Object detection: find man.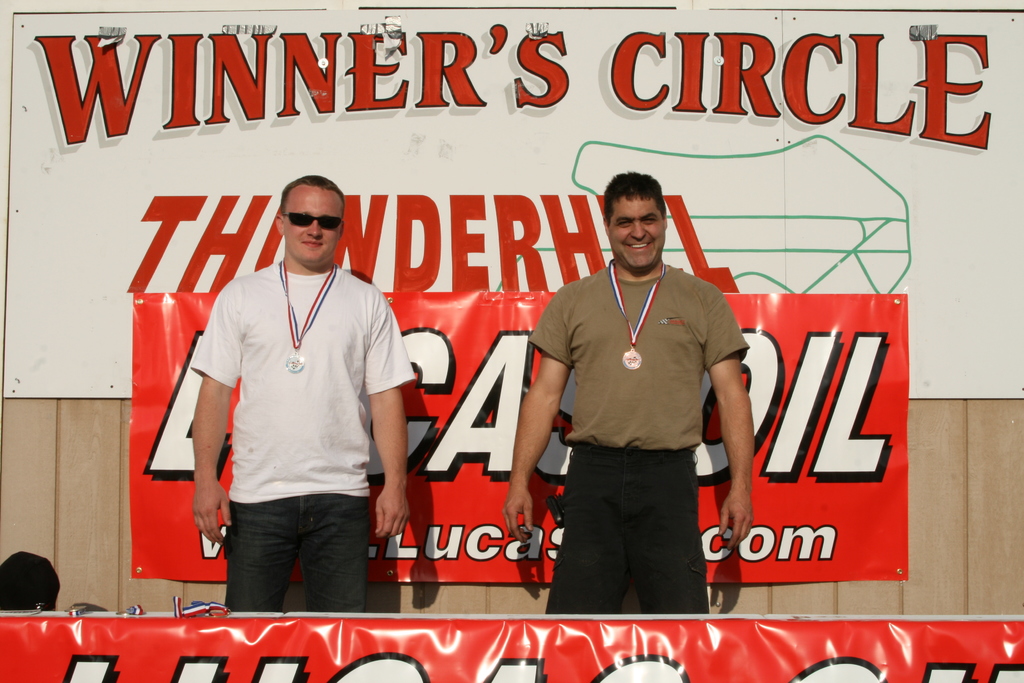
[left=500, top=169, right=753, bottom=611].
